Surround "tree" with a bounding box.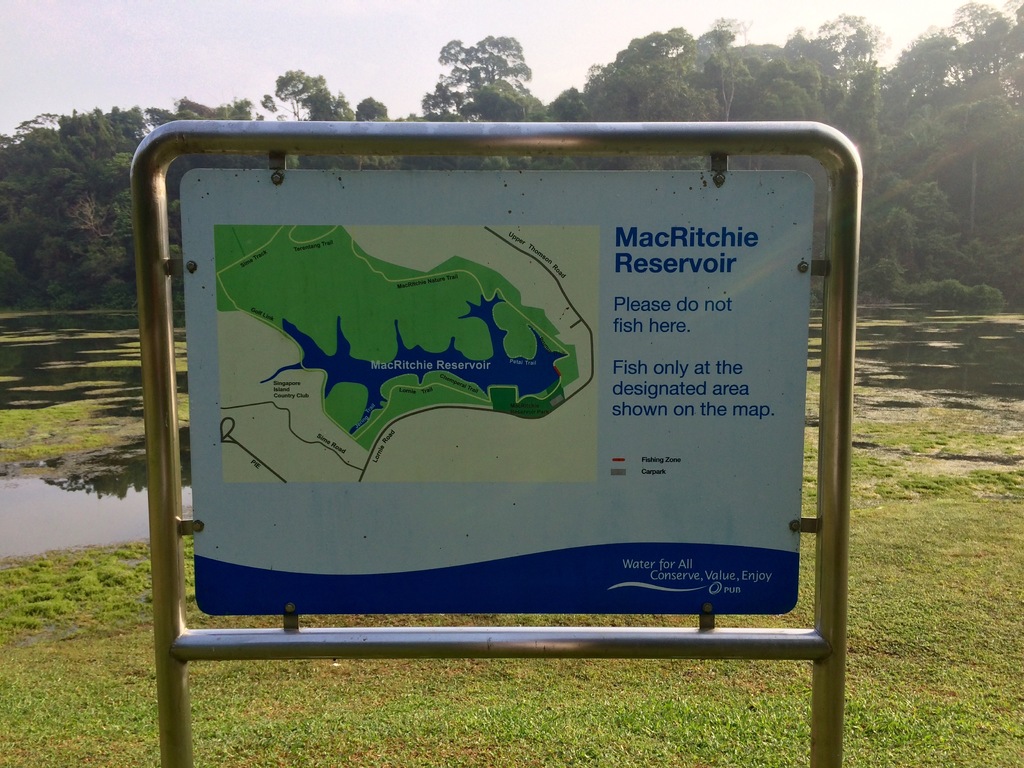
detection(278, 67, 380, 127).
